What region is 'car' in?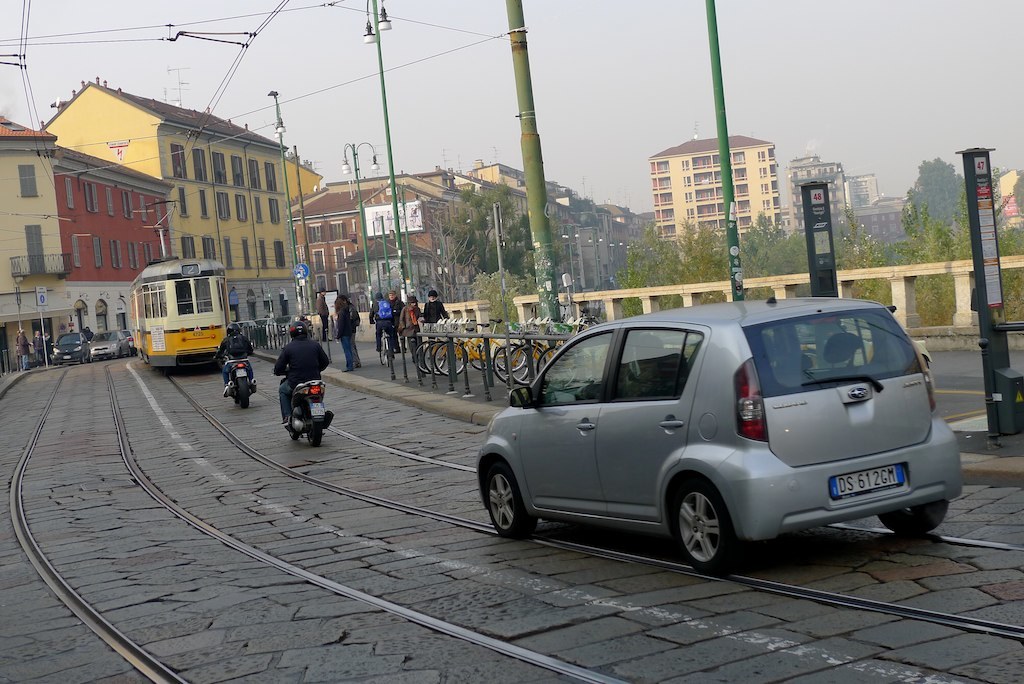
Rect(479, 297, 967, 581).
